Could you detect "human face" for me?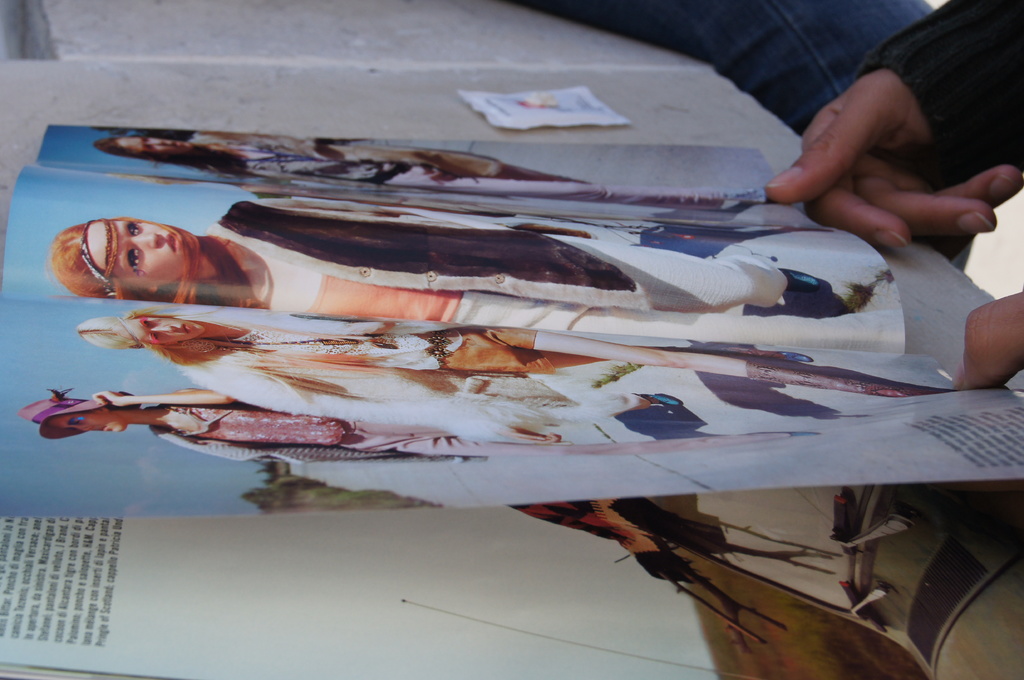
Detection result: 88:219:184:294.
